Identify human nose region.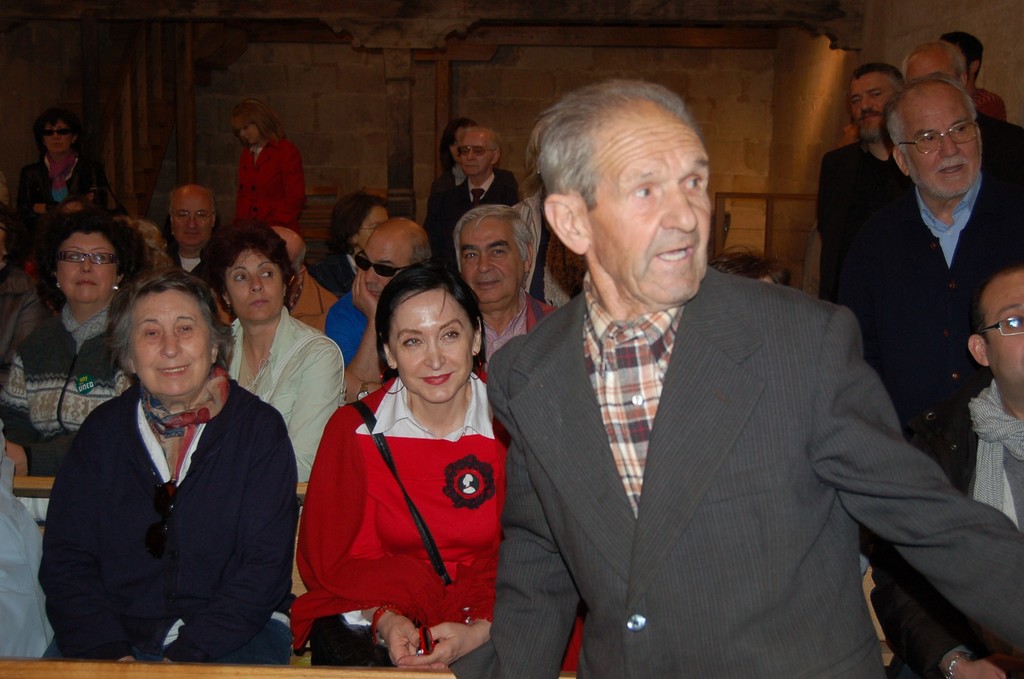
Region: [479, 252, 491, 274].
